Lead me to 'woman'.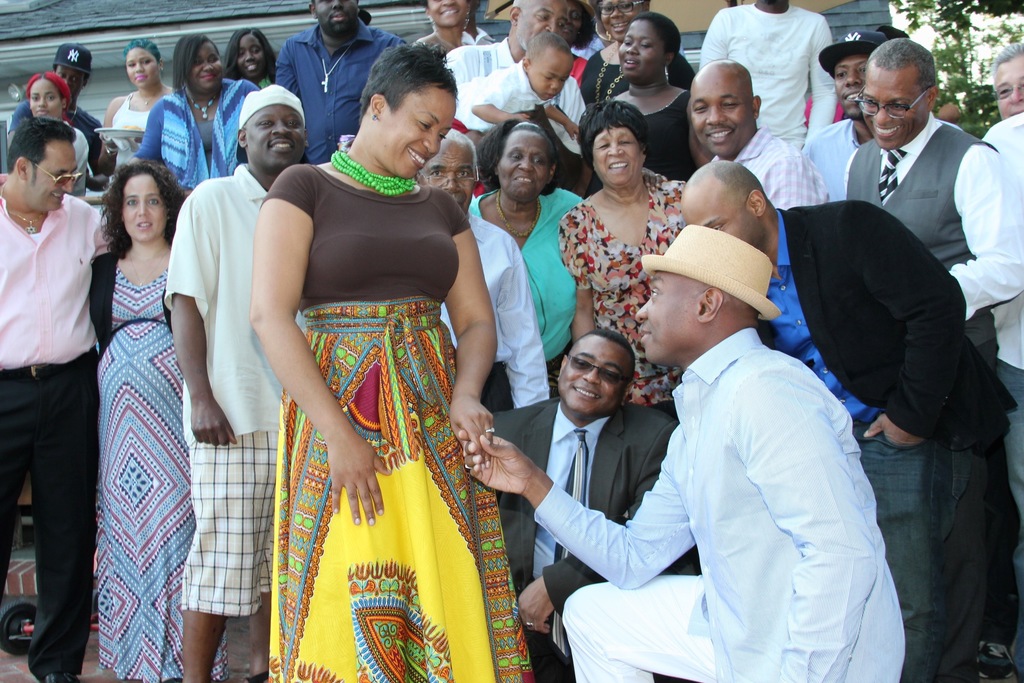
Lead to 15/71/85/201.
